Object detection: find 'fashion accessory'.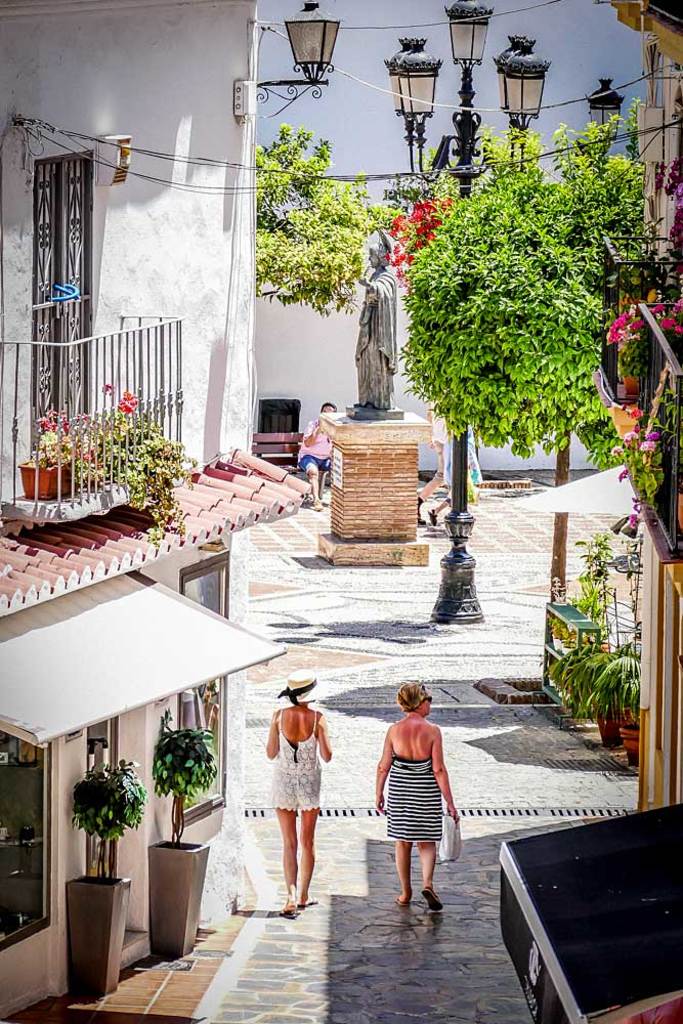
locate(420, 885, 444, 909).
